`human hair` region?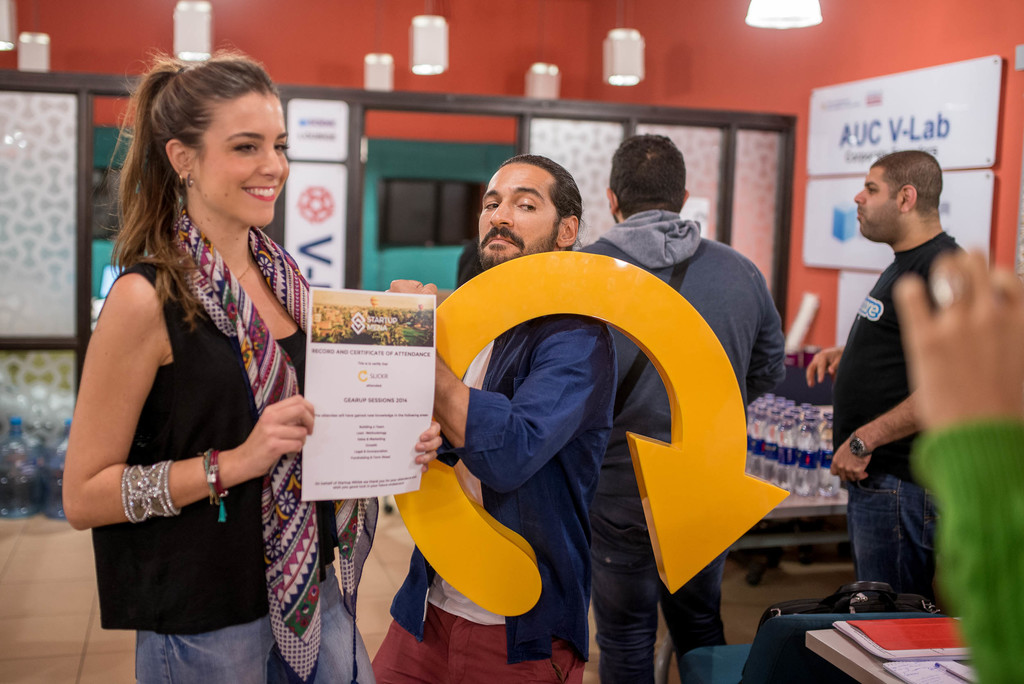
bbox=[500, 154, 588, 248]
